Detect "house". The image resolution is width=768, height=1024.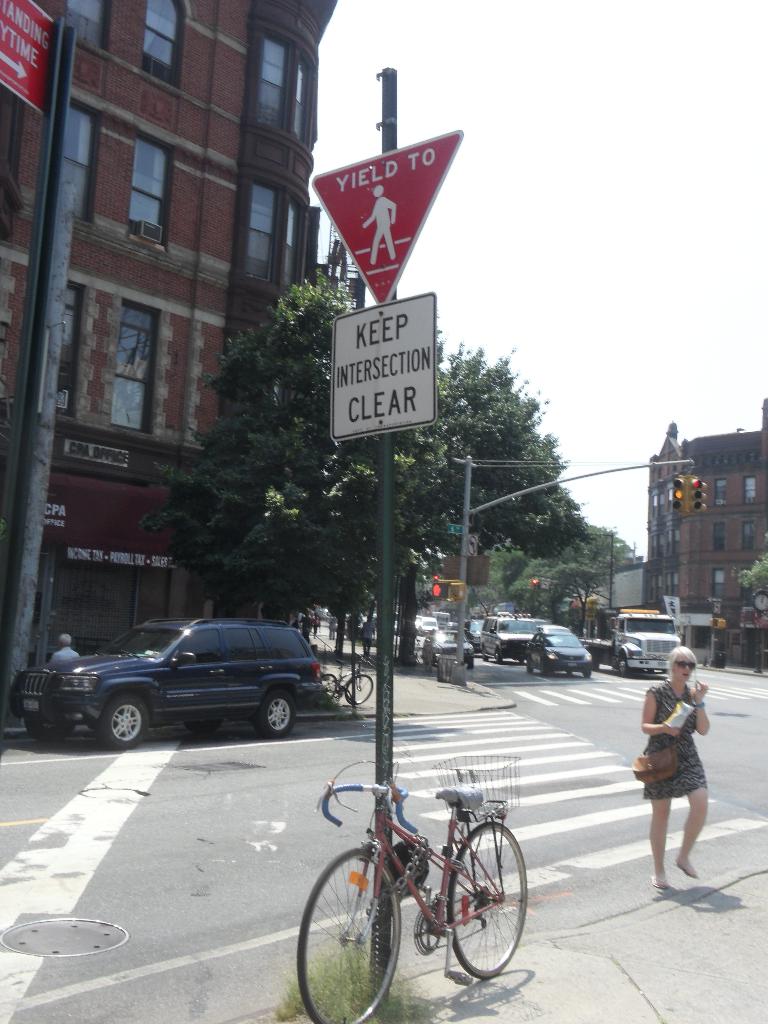
box=[642, 419, 767, 668].
